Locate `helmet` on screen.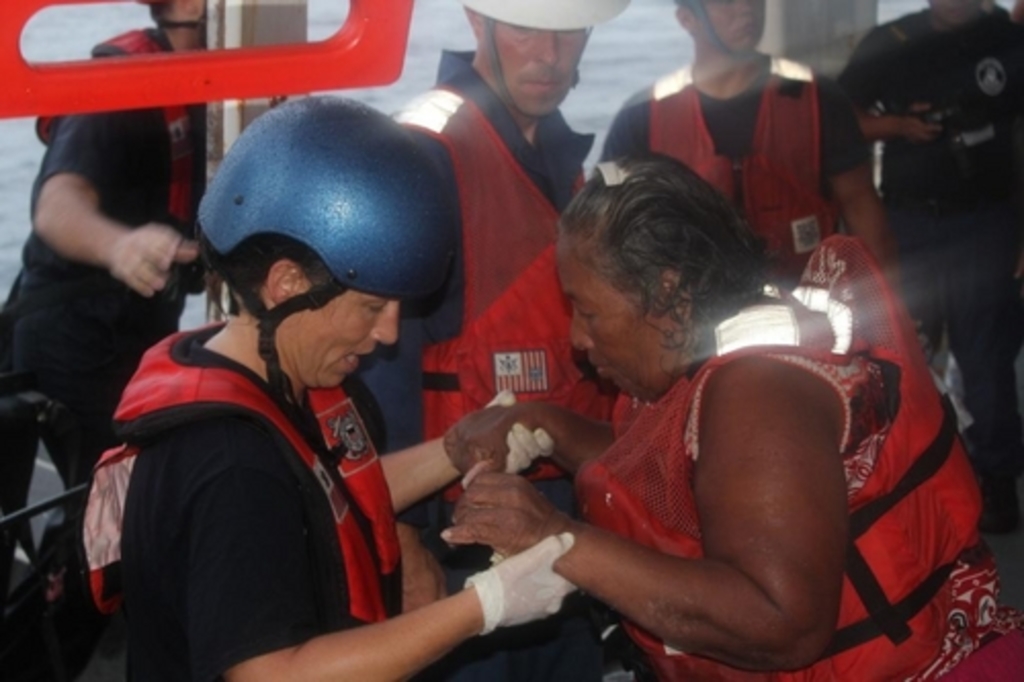
On screen at (left=459, top=0, right=641, bottom=123).
